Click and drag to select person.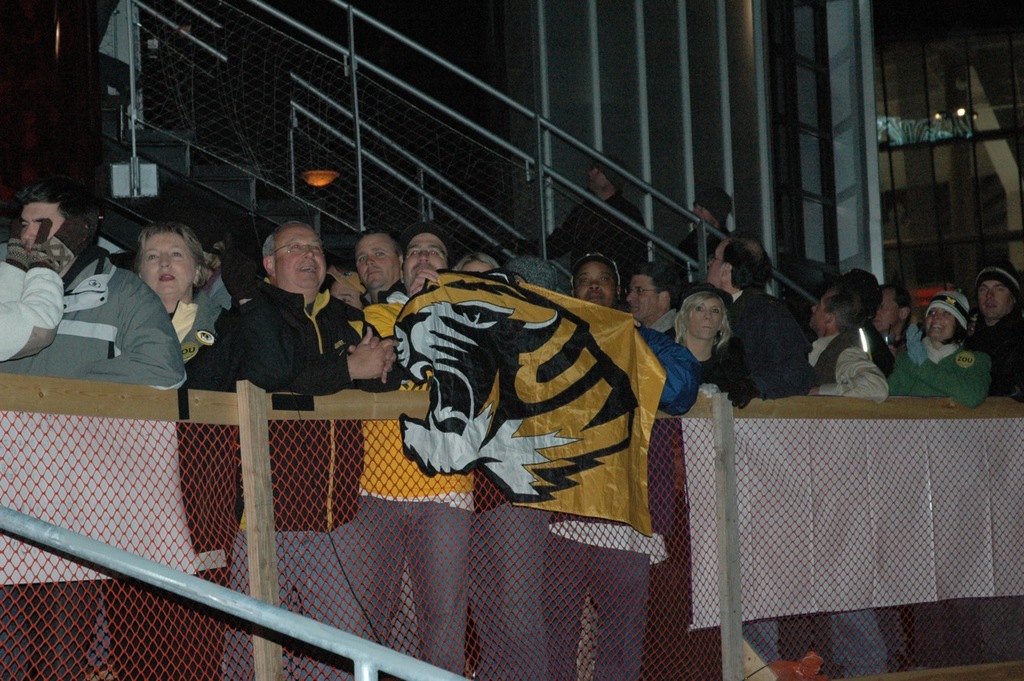
Selection: (710,231,816,405).
